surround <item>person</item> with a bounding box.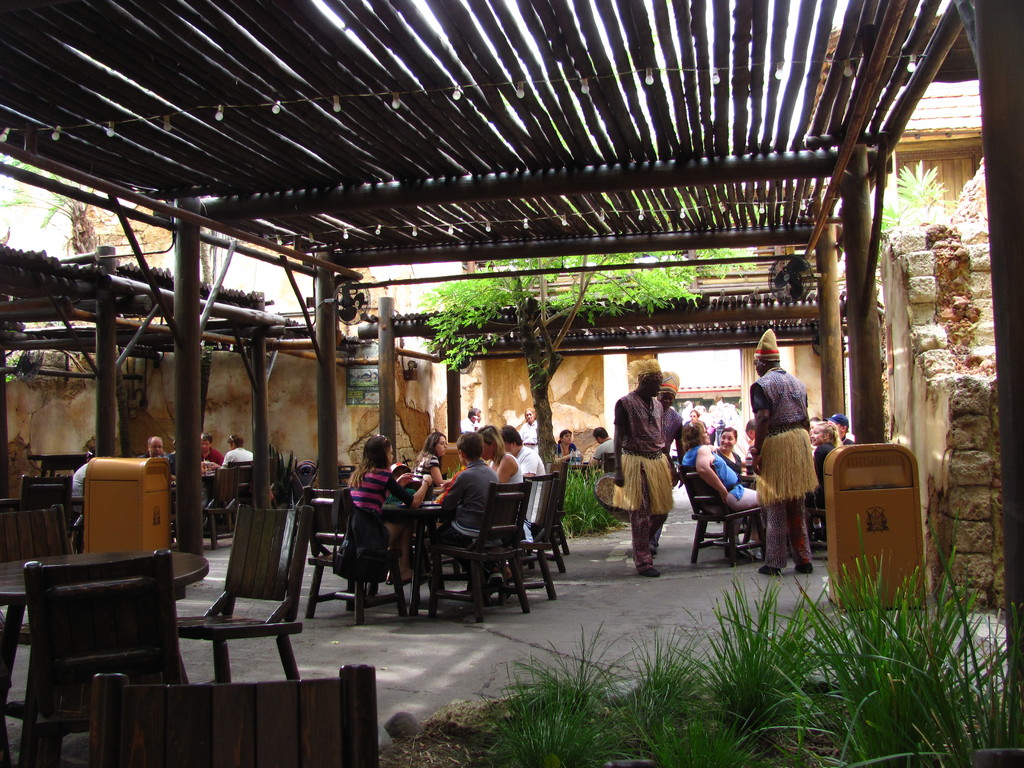
(222,435,254,467).
